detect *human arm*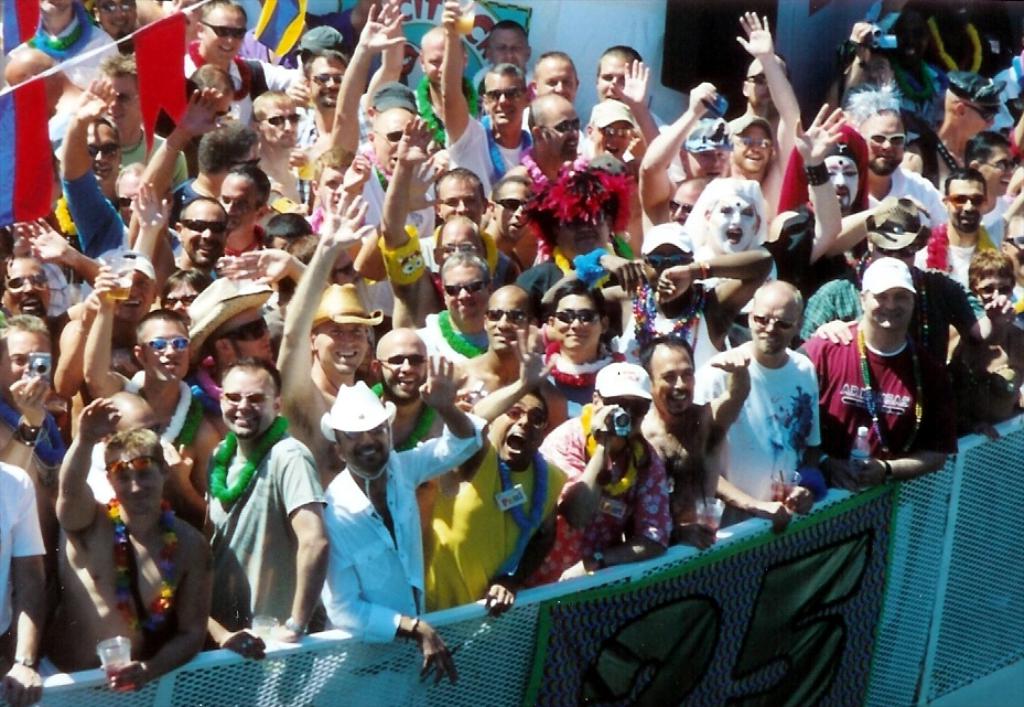
(395, 355, 486, 479)
